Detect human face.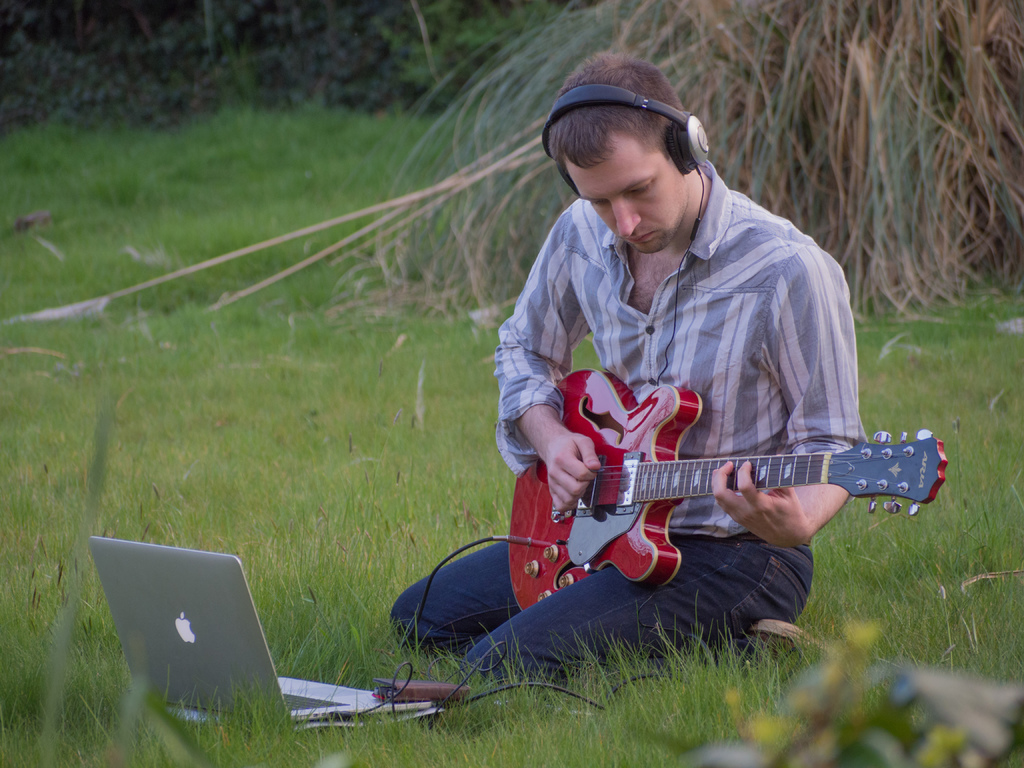
Detected at (574,150,687,260).
